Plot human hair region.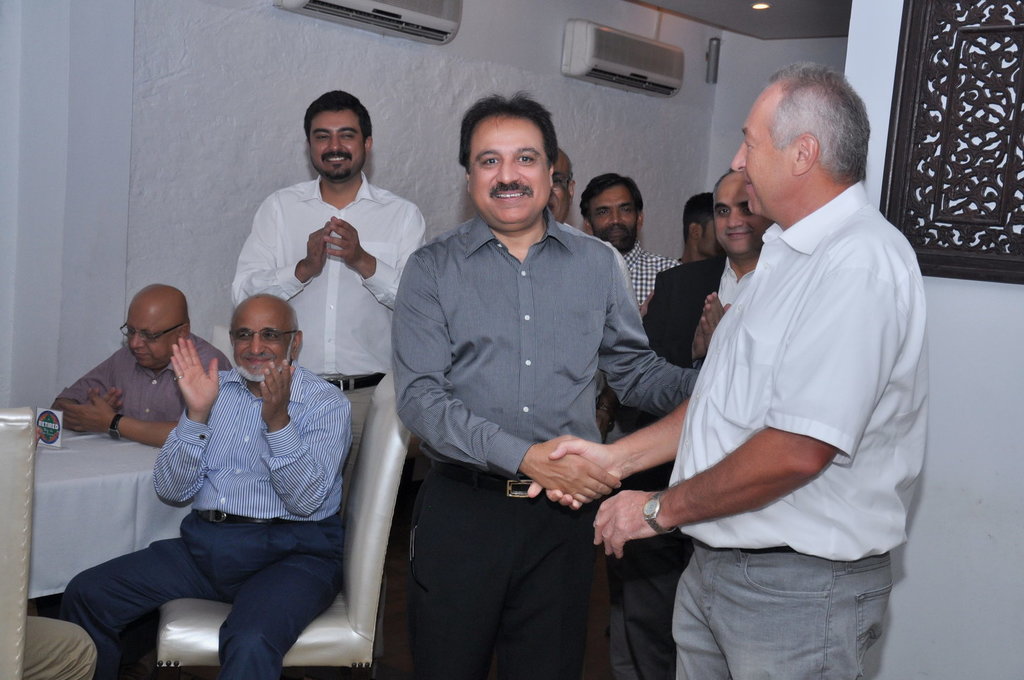
Plotted at [x1=768, y1=56, x2=870, y2=193].
